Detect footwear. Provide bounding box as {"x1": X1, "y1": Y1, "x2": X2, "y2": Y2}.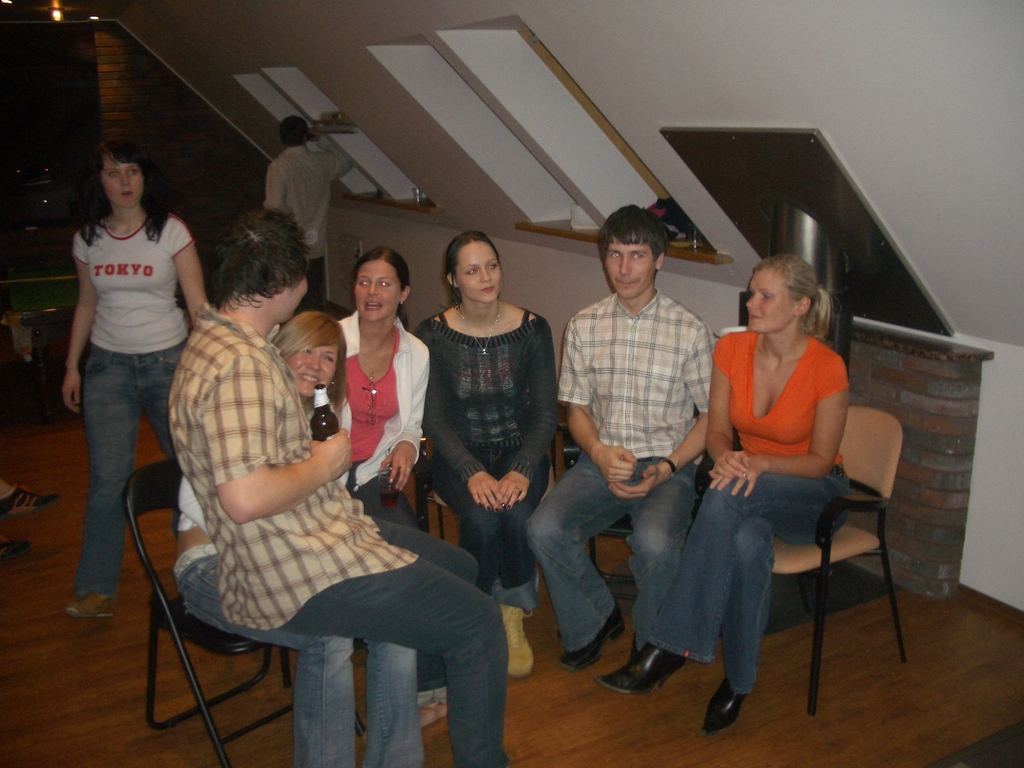
{"x1": 498, "y1": 600, "x2": 538, "y2": 678}.
